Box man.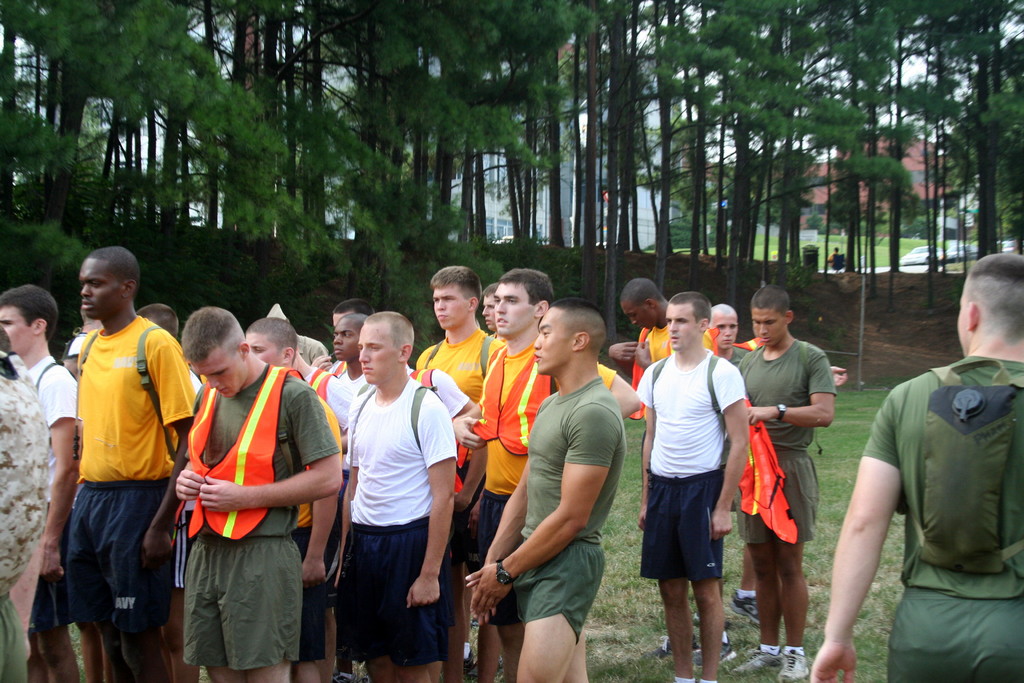
<box>246,315,344,682</box>.
